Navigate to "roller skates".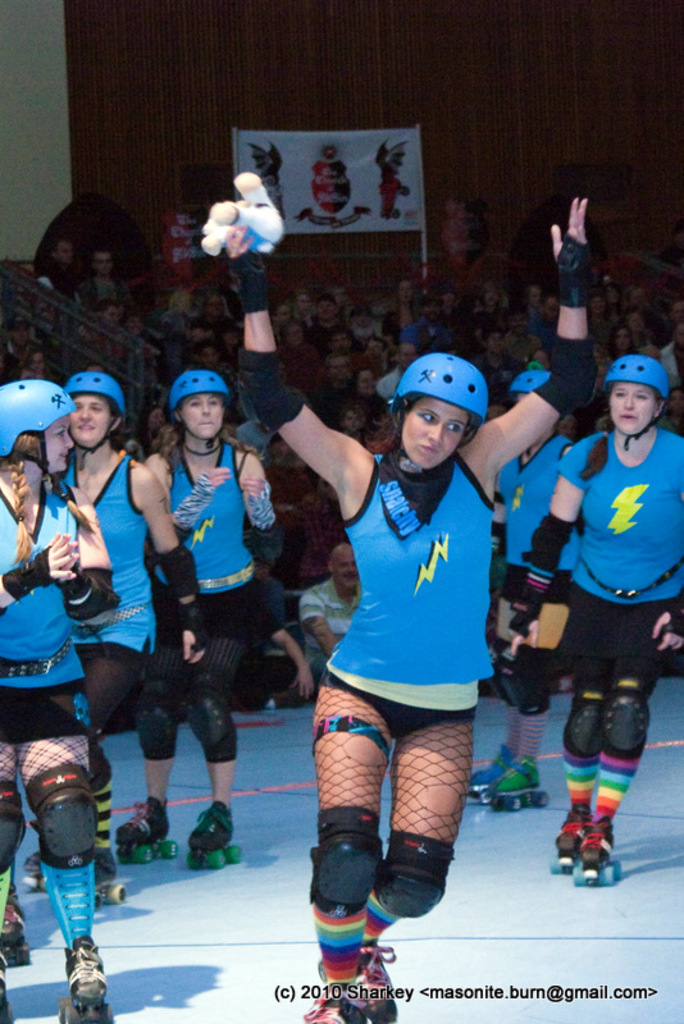
Navigation target: pyautogui.locateOnScreen(484, 759, 556, 809).
